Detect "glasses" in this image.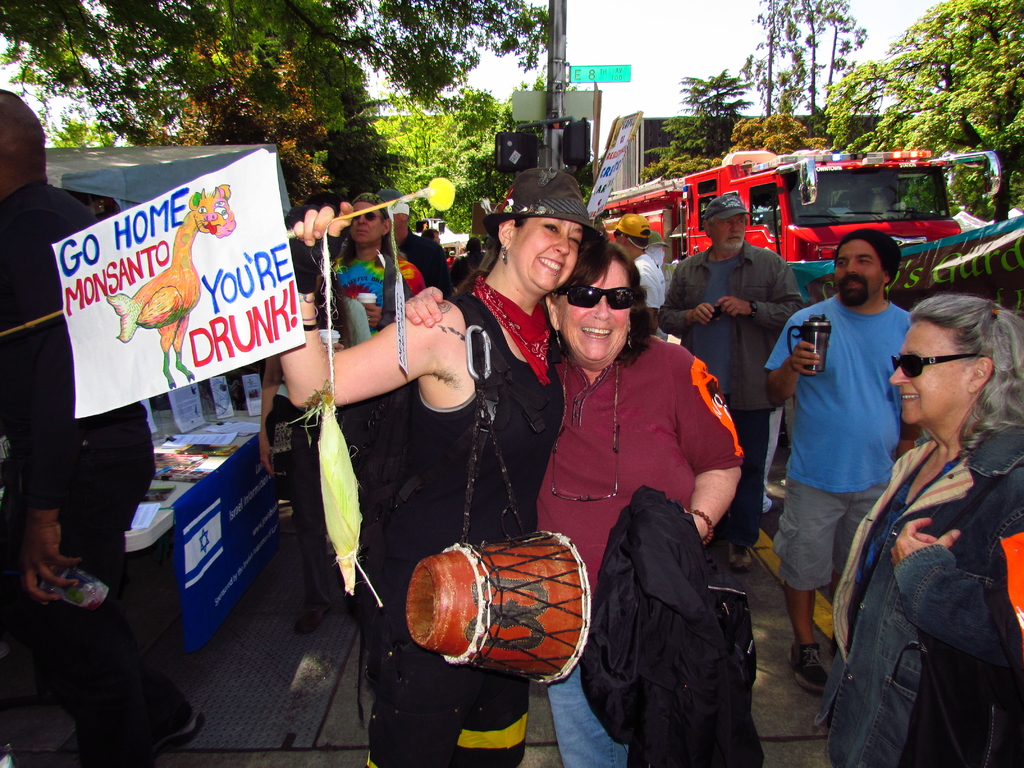
Detection: Rect(550, 425, 621, 501).
